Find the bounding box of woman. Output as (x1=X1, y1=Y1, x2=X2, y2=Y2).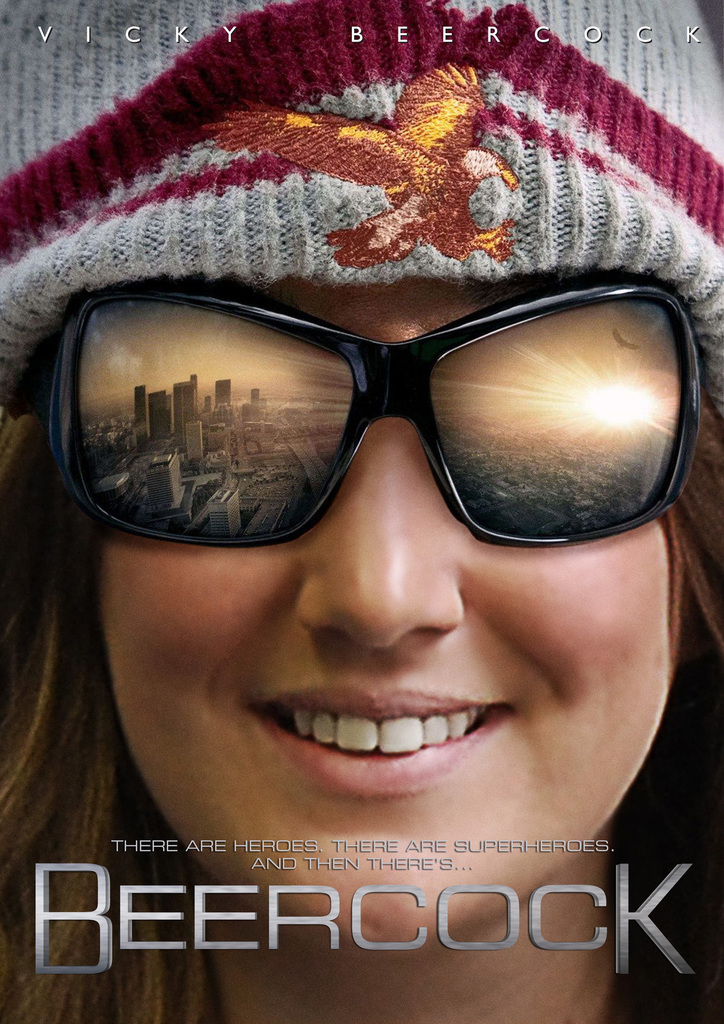
(x1=1, y1=45, x2=723, y2=945).
